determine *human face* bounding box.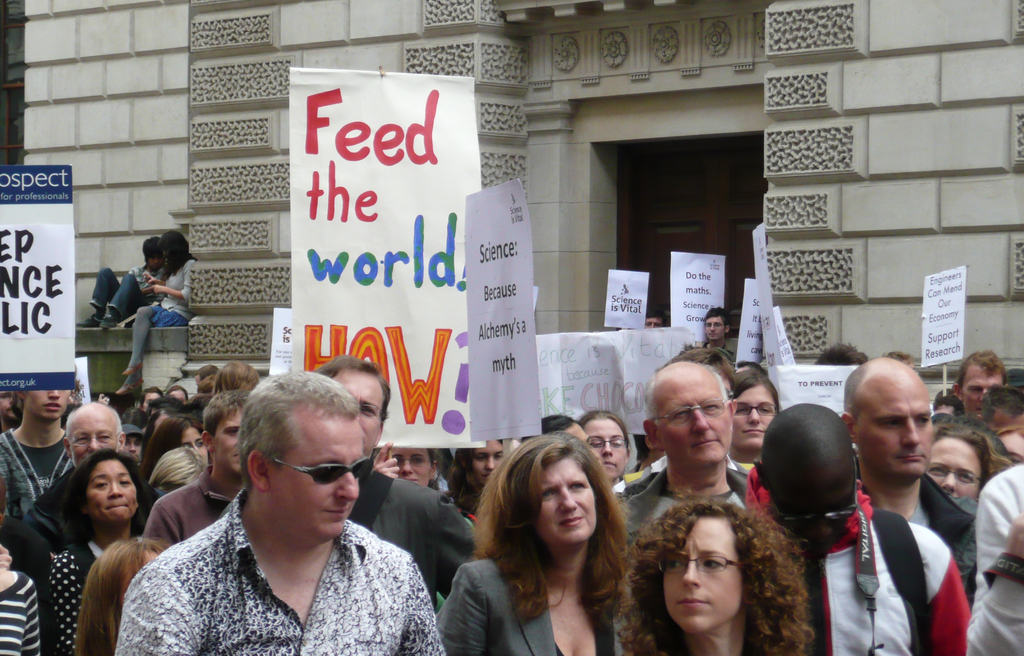
Determined: (left=390, top=447, right=430, bottom=489).
